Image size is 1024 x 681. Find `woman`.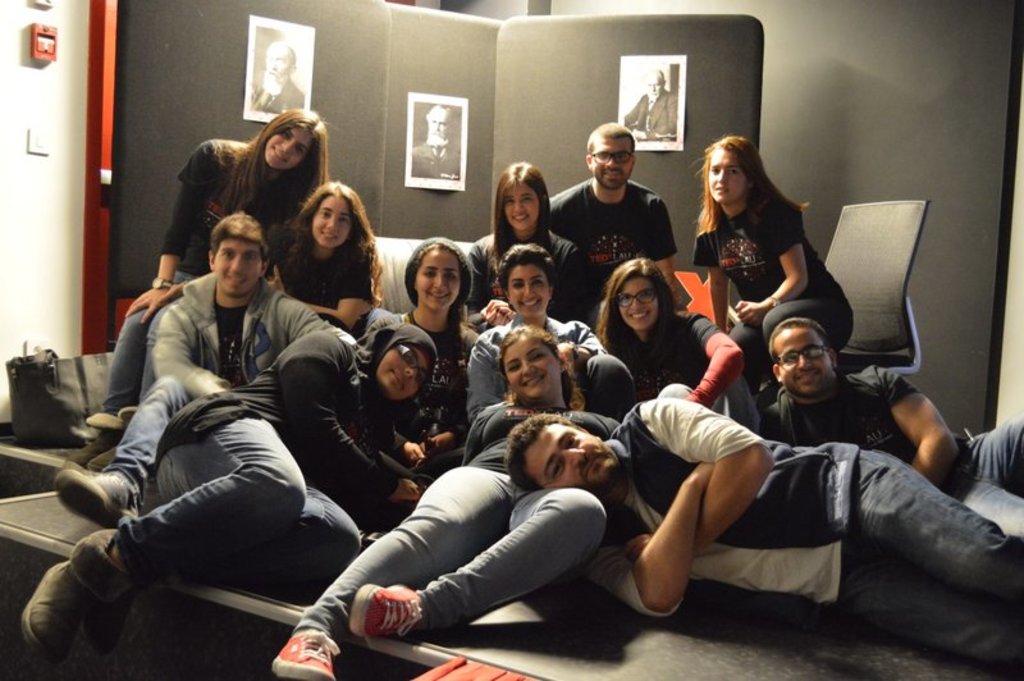
<box>262,321,618,680</box>.
